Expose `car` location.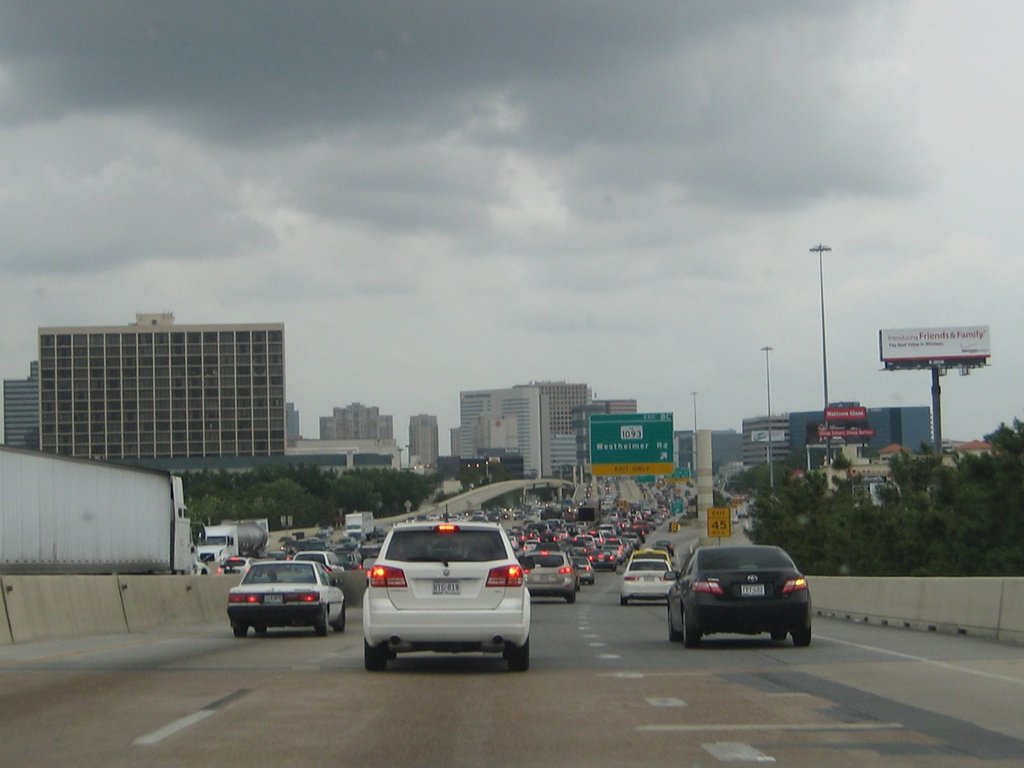
Exposed at x1=340, y1=527, x2=533, y2=678.
